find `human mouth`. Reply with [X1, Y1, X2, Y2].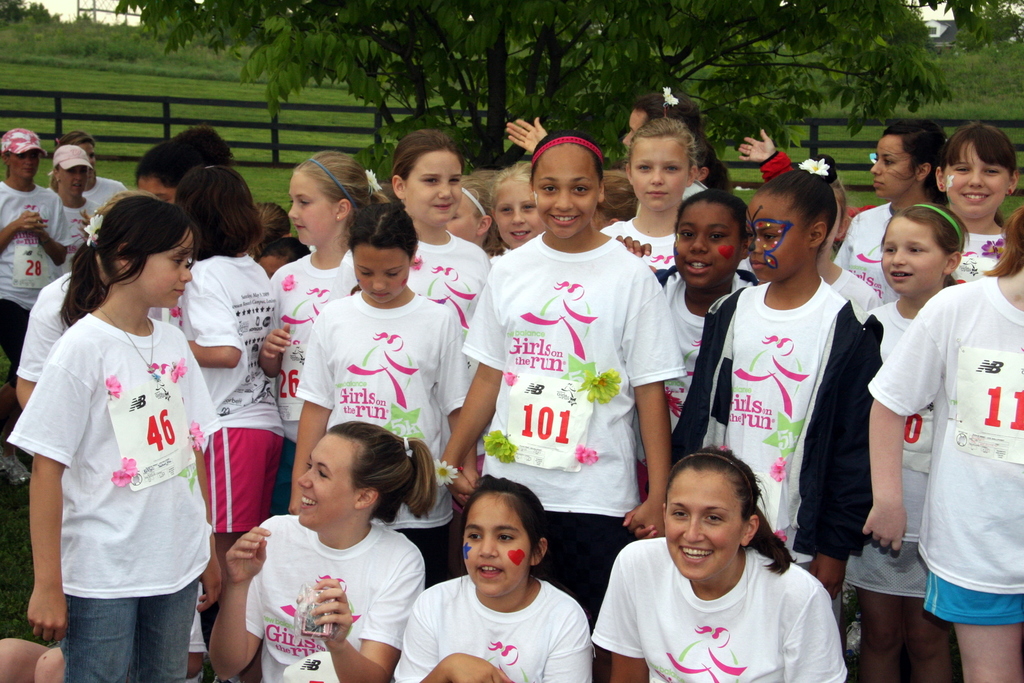
[511, 234, 530, 237].
